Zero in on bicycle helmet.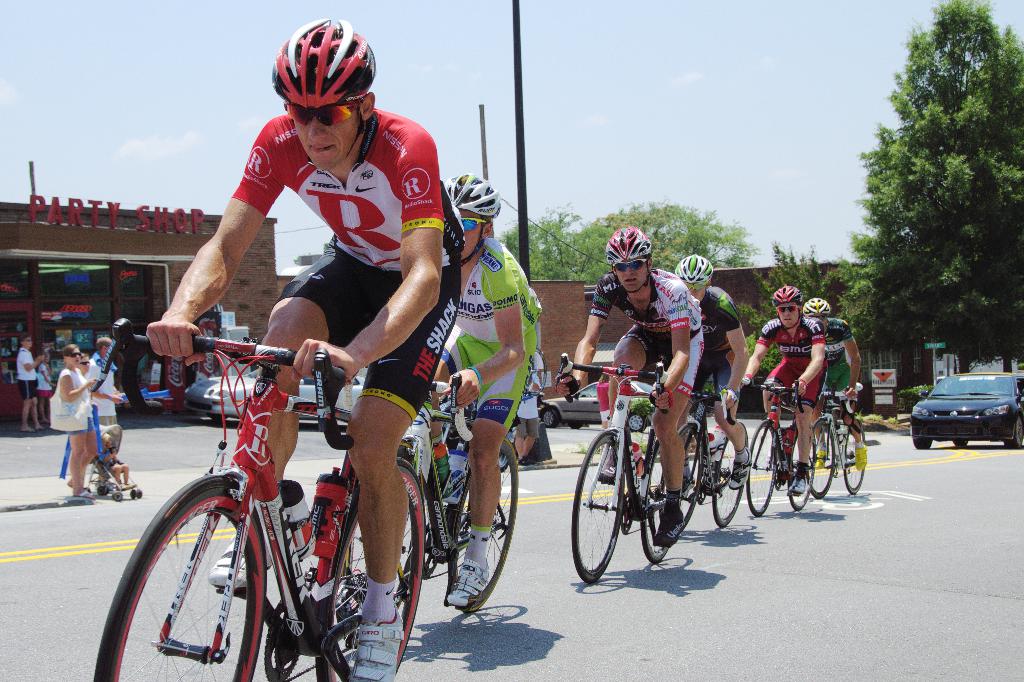
Zeroed in: <bbox>801, 294, 828, 319</bbox>.
